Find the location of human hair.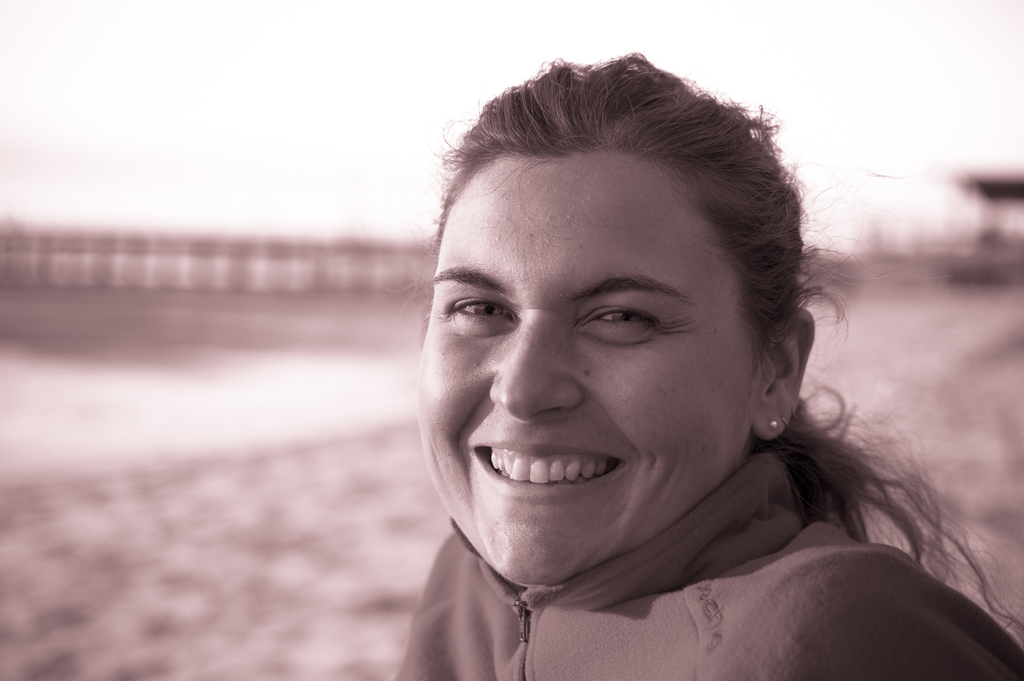
Location: [x1=358, y1=56, x2=933, y2=580].
